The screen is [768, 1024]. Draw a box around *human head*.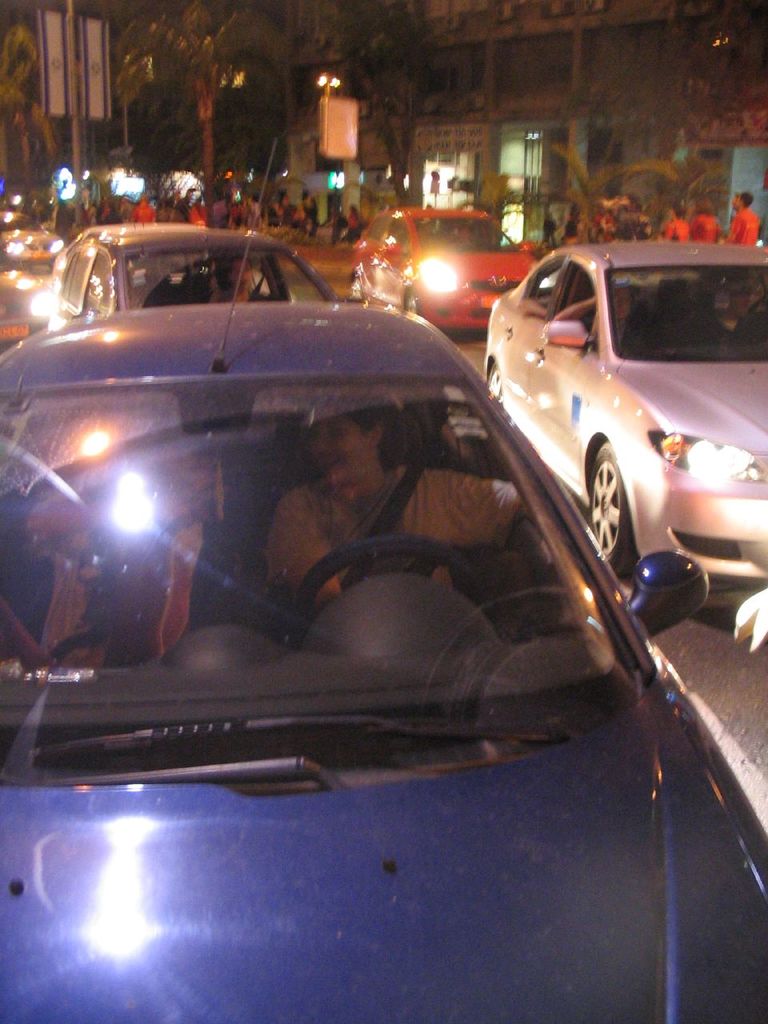
[681, 197, 713, 218].
